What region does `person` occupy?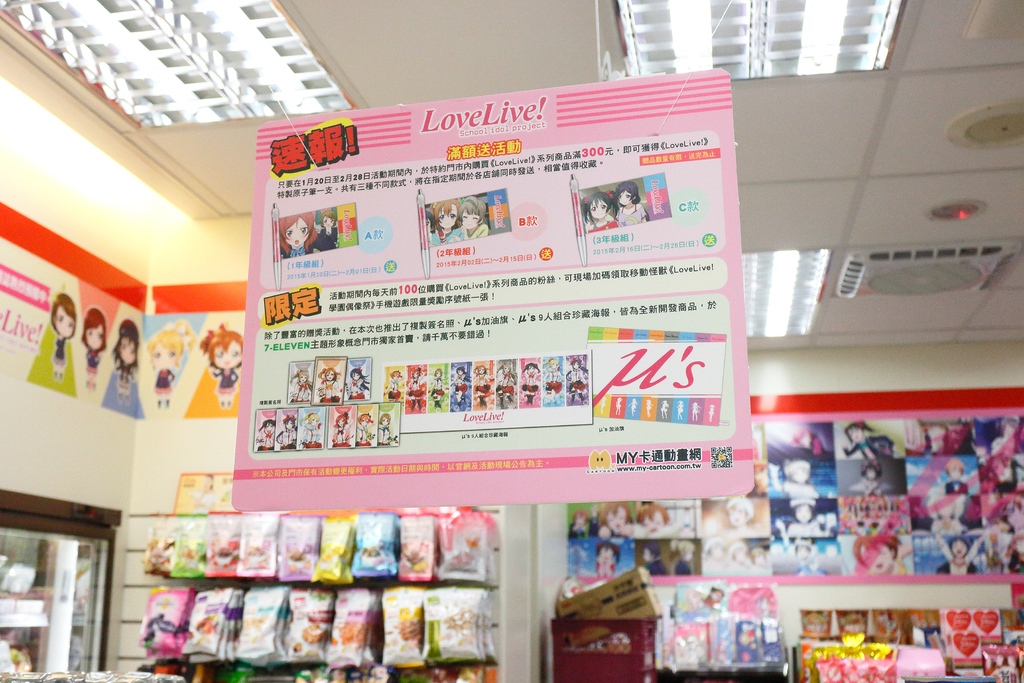
Rect(428, 202, 463, 250).
